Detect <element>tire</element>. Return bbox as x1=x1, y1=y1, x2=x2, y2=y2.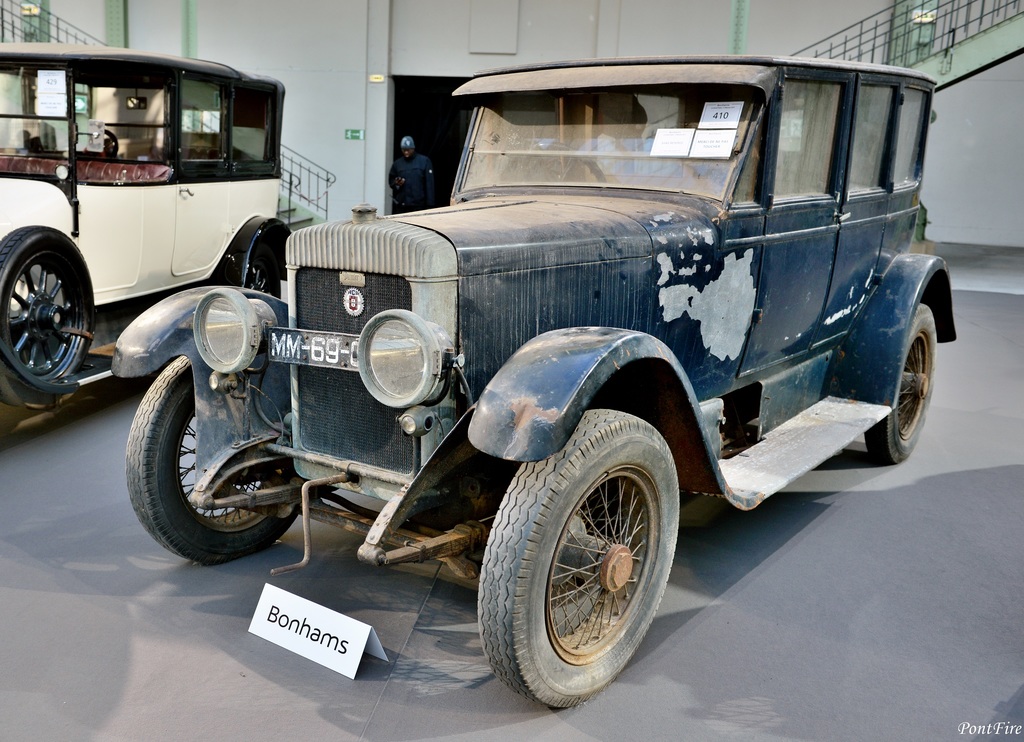
x1=0, y1=225, x2=96, y2=384.
